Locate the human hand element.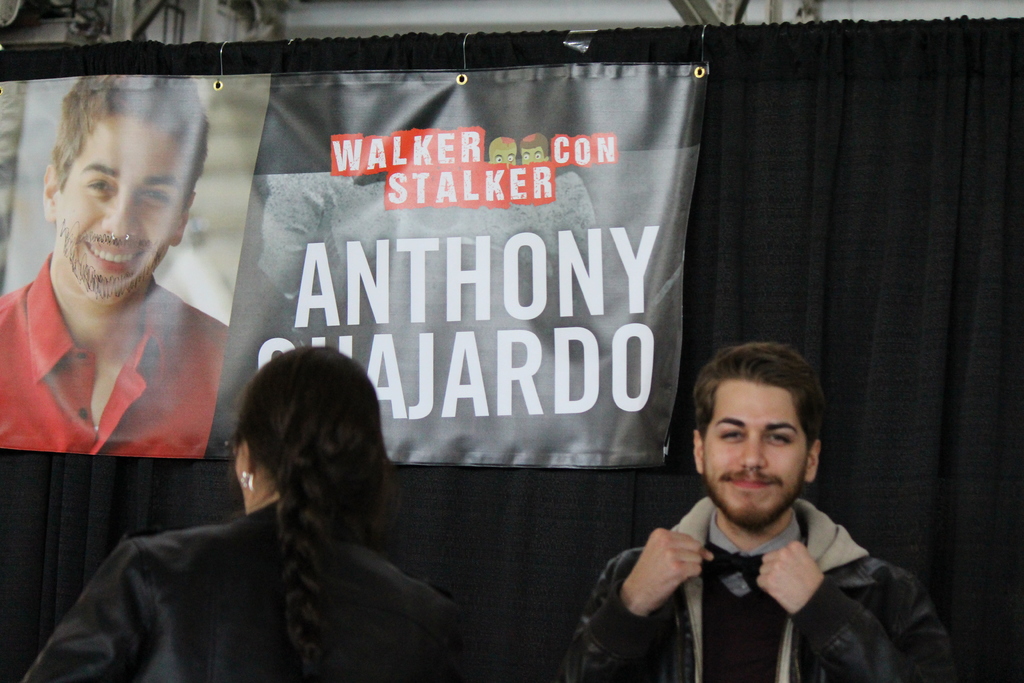
Element bbox: (x1=754, y1=539, x2=824, y2=618).
